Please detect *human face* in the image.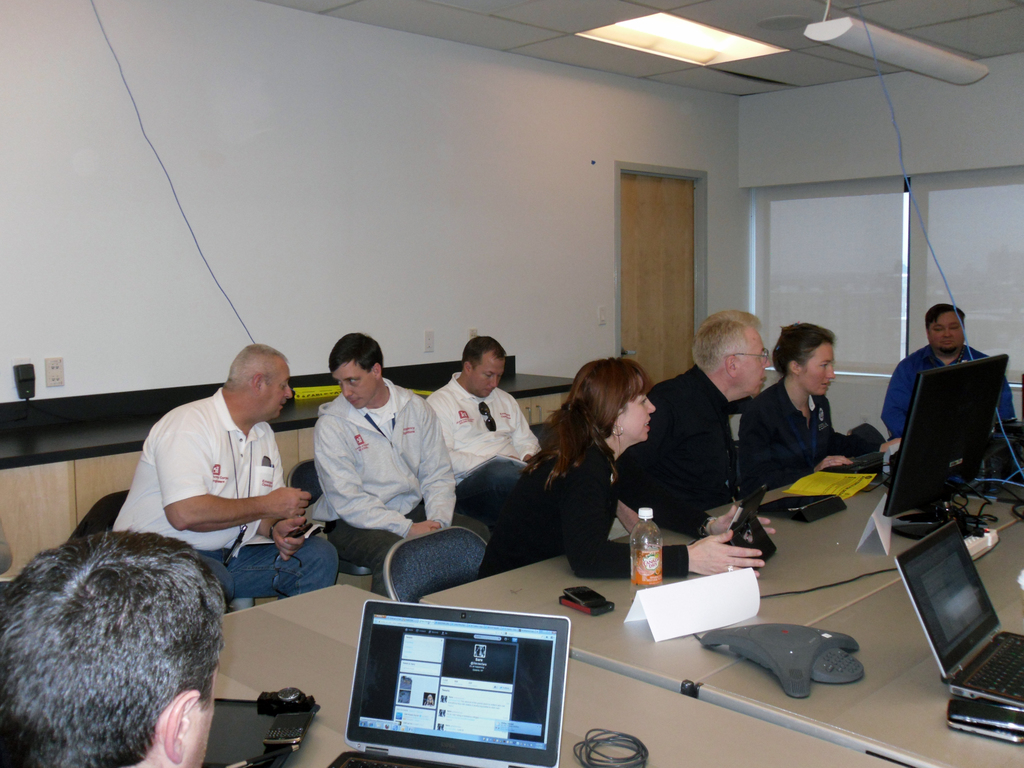
bbox(929, 312, 964, 348).
